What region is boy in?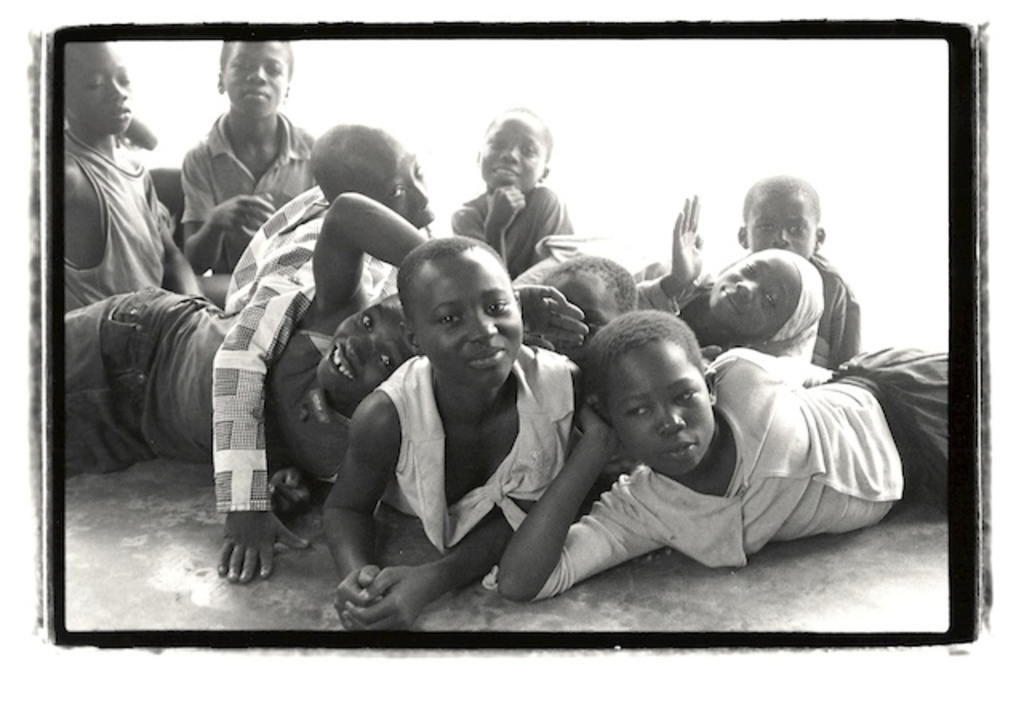
59/189/587/479.
